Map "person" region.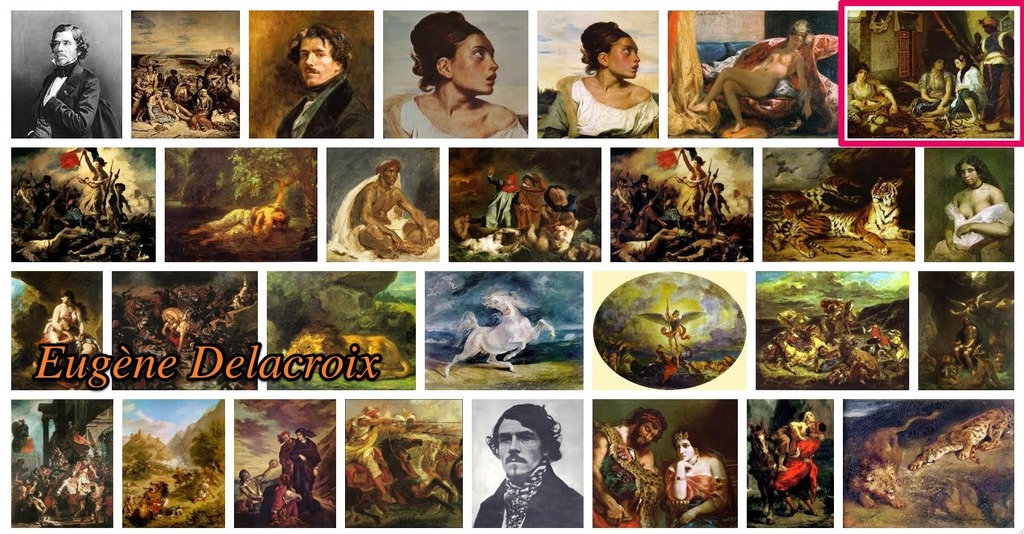
Mapped to [676, 153, 713, 219].
